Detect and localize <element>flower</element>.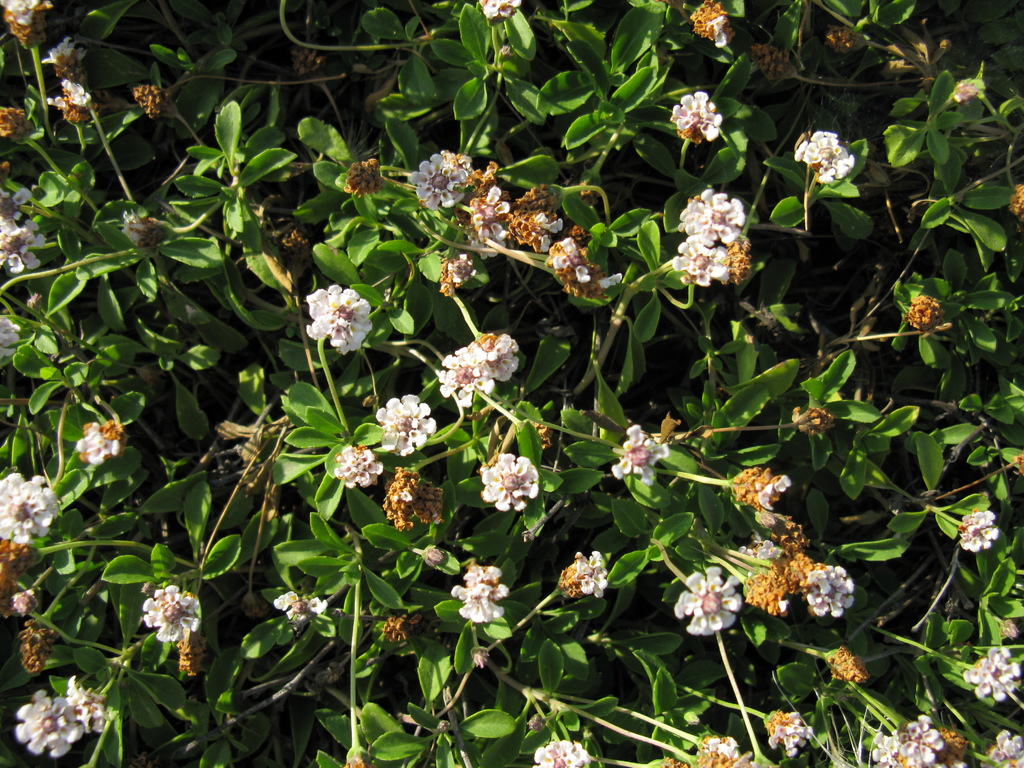
Localized at detection(1, 0, 36, 26).
